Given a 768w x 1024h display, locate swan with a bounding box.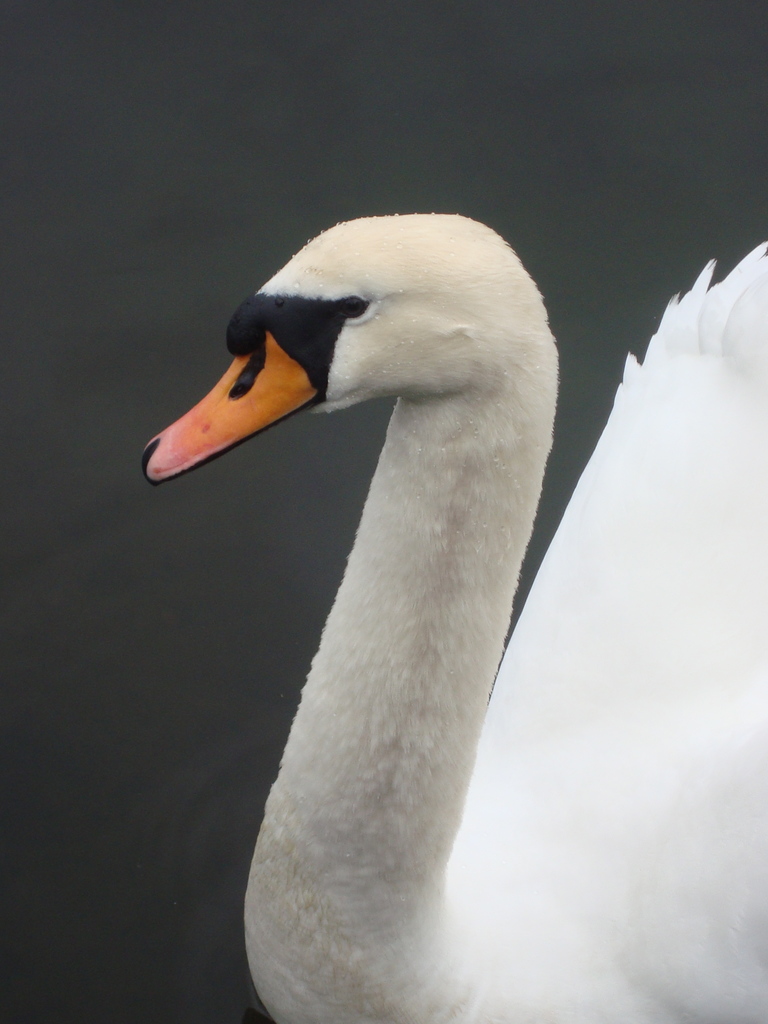
Located: [left=129, top=205, right=767, bottom=1023].
